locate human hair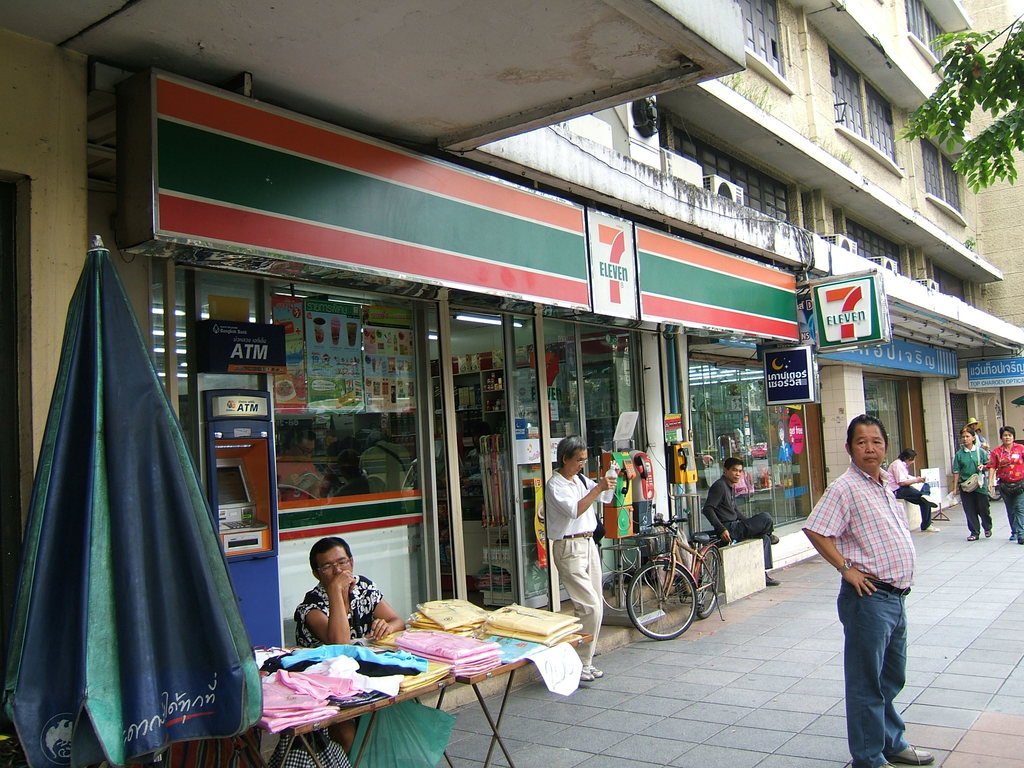
select_region(311, 535, 351, 563)
